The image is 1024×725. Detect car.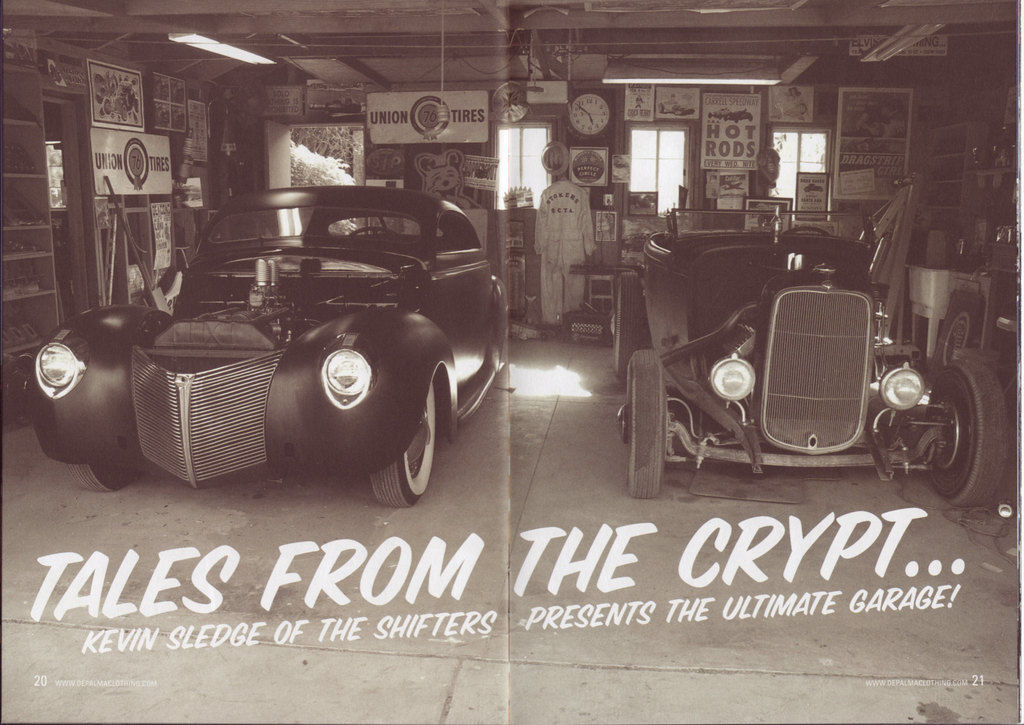
Detection: bbox=[33, 181, 514, 507].
